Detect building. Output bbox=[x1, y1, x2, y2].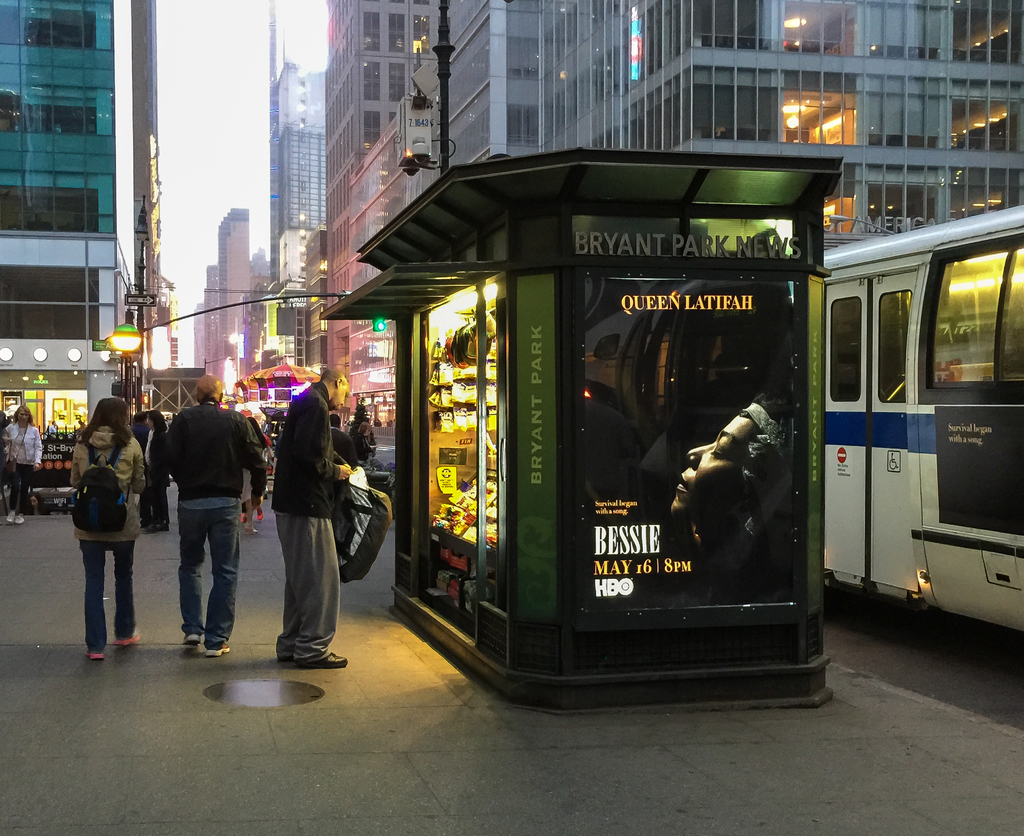
bbox=[269, 0, 323, 286].
